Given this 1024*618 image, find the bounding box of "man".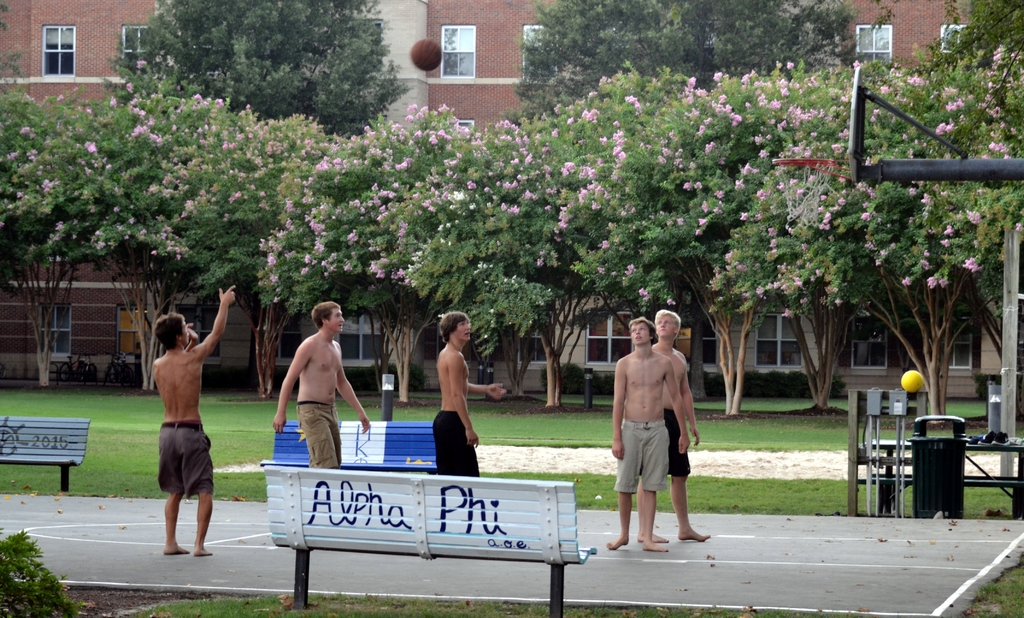
275:302:374:466.
